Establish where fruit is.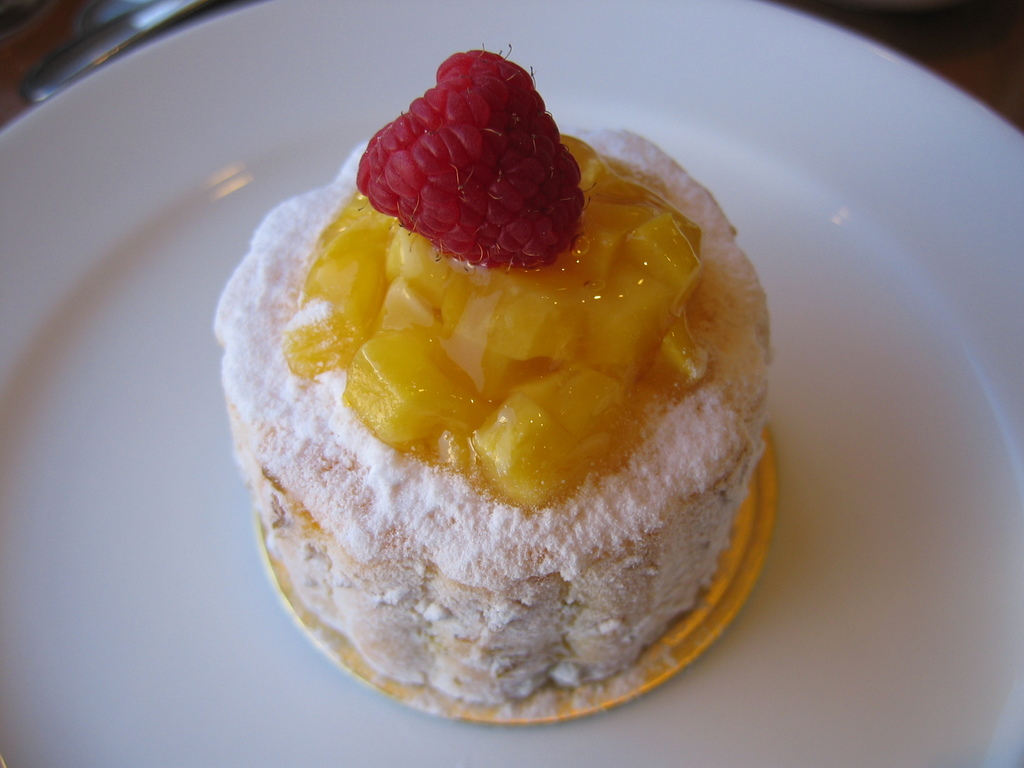
Established at x1=353 y1=51 x2=584 y2=270.
